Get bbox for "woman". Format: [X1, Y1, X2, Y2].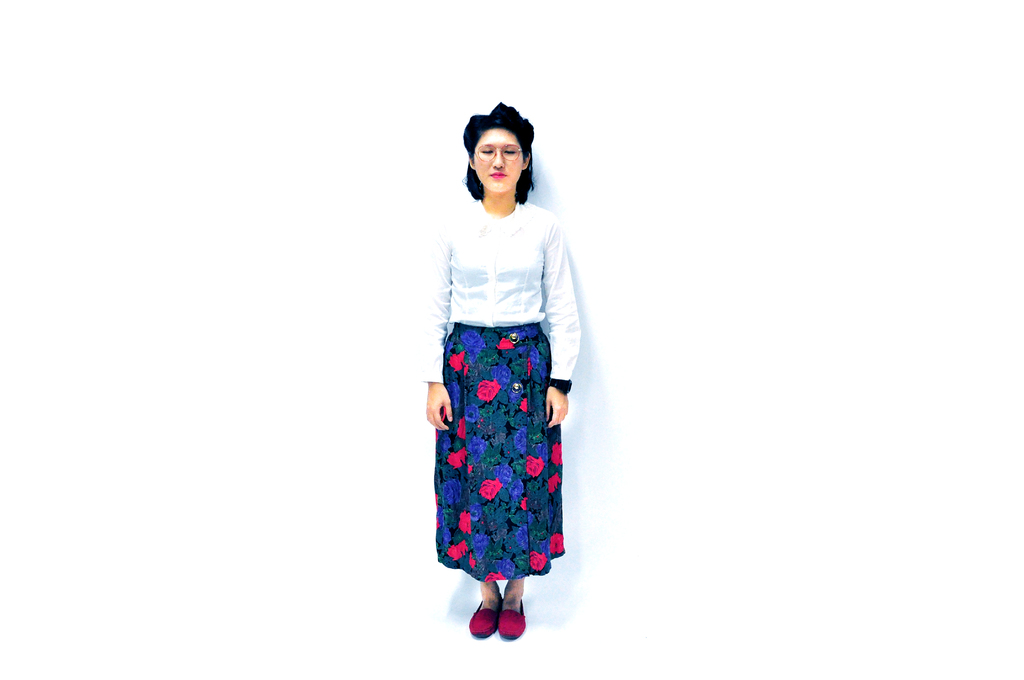
[428, 101, 589, 644].
